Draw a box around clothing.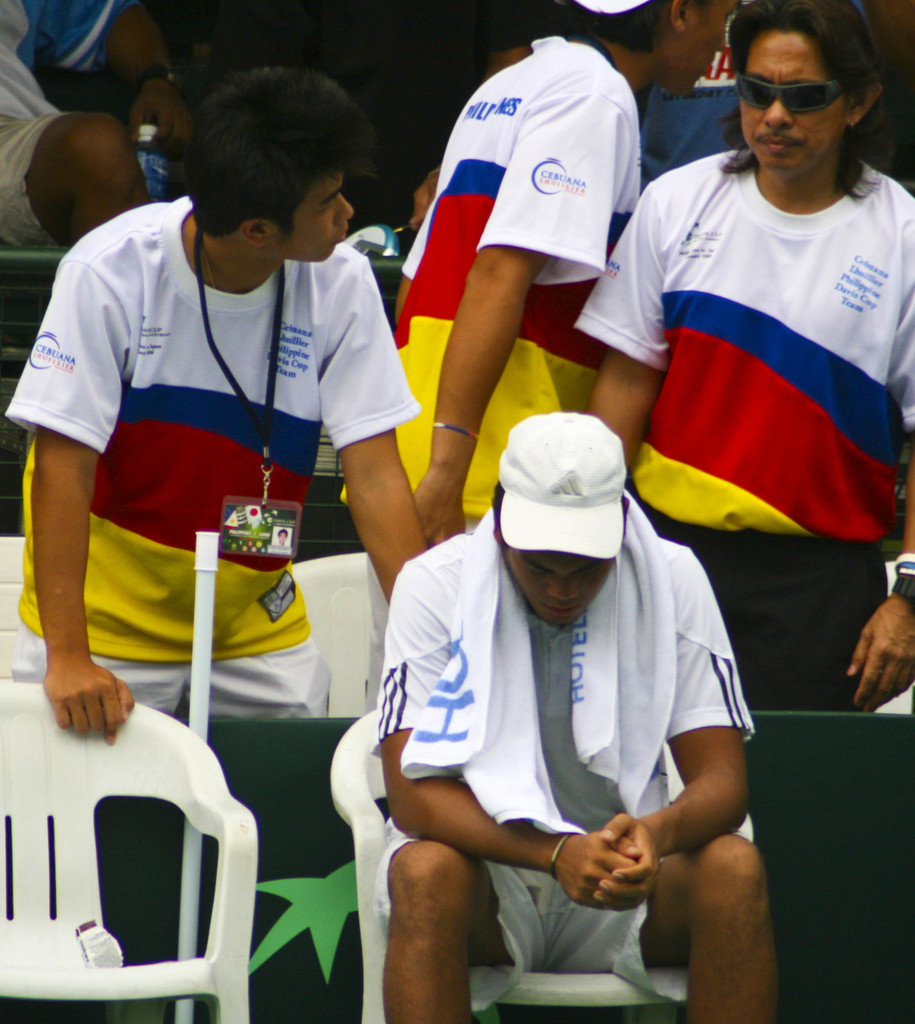
(left=574, top=151, right=914, bottom=714).
